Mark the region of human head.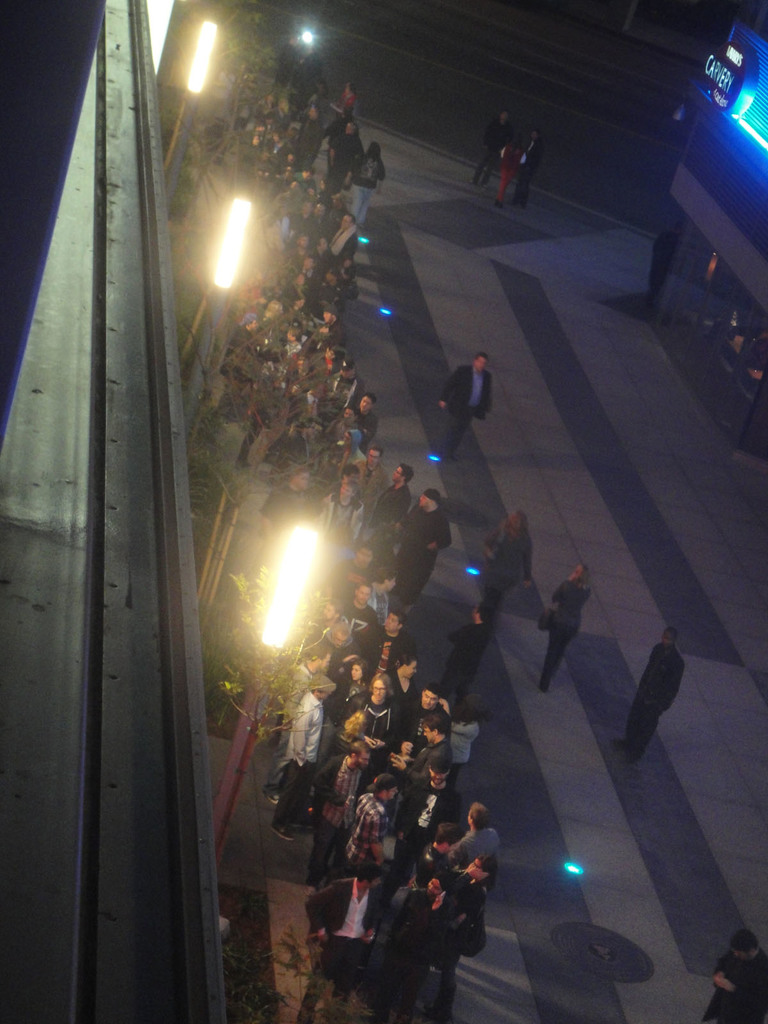
Region: [x1=422, y1=715, x2=454, y2=746].
